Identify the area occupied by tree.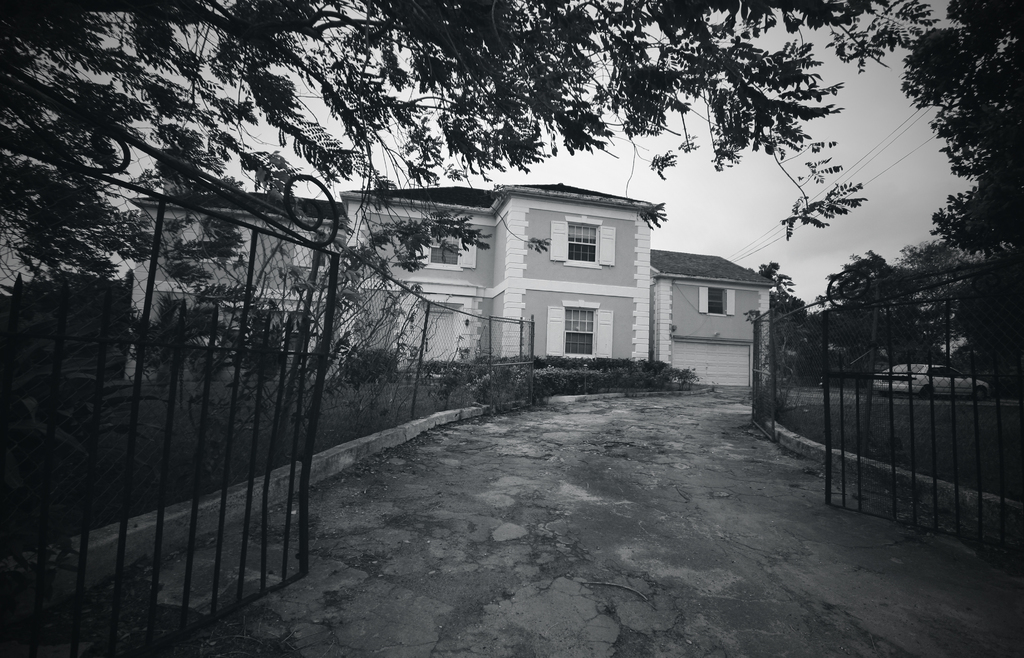
Area: (x1=899, y1=1, x2=1023, y2=237).
